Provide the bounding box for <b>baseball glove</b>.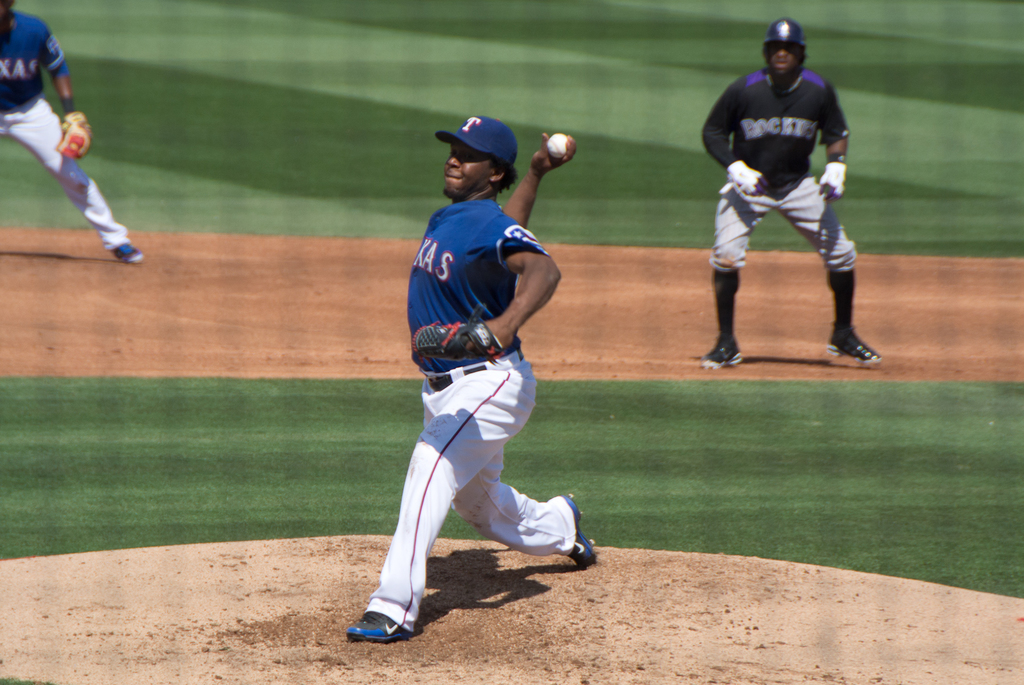
crop(725, 155, 779, 193).
